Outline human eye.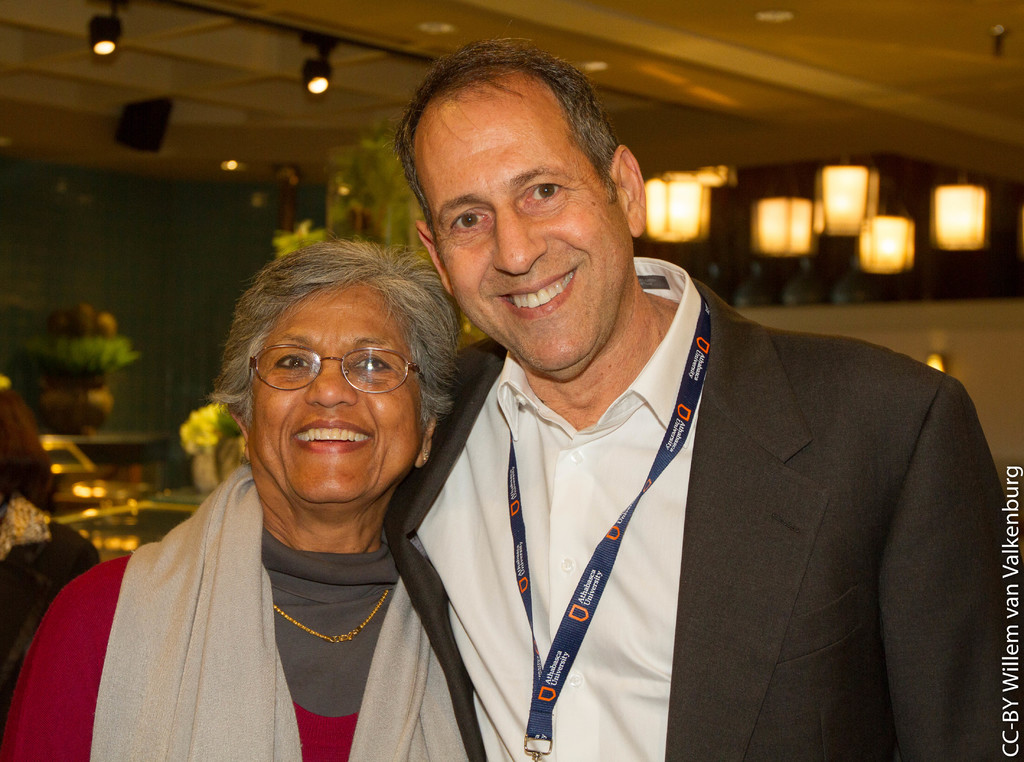
Outline: (left=523, top=179, right=559, bottom=205).
